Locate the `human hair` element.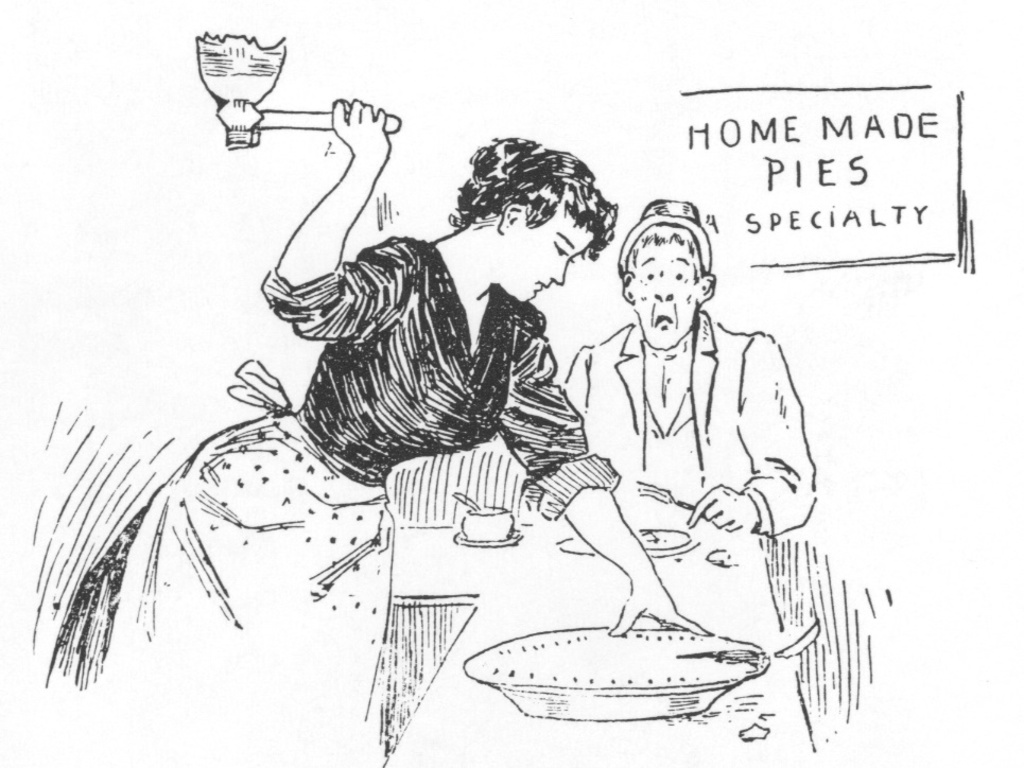
Element bbox: locate(446, 137, 621, 262).
